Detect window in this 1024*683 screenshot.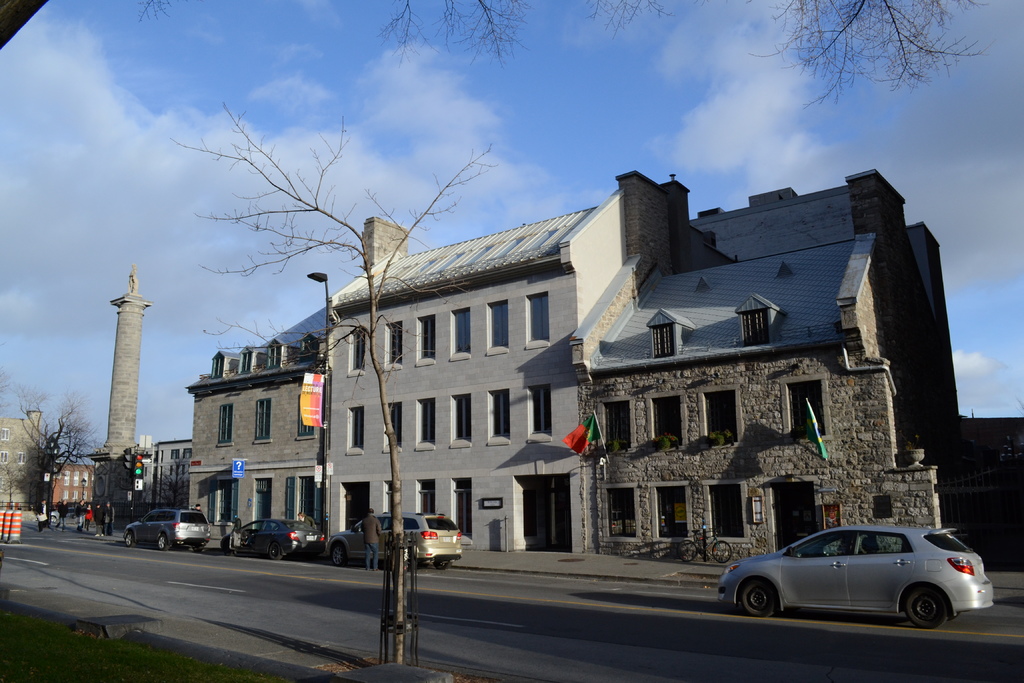
Detection: (724, 288, 784, 345).
